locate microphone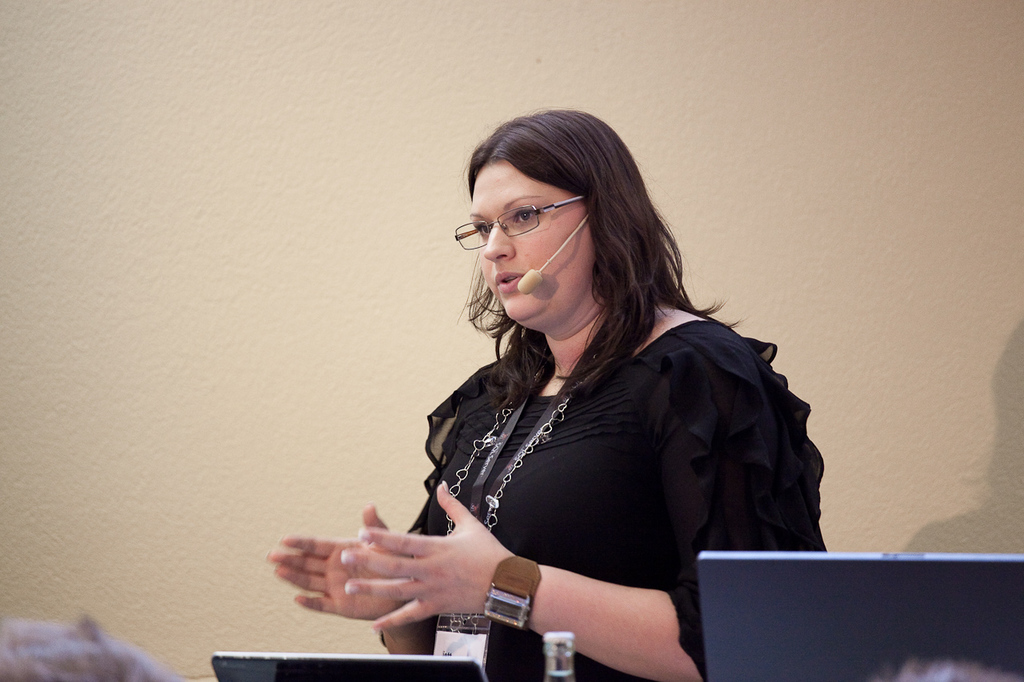
517,266,543,298
